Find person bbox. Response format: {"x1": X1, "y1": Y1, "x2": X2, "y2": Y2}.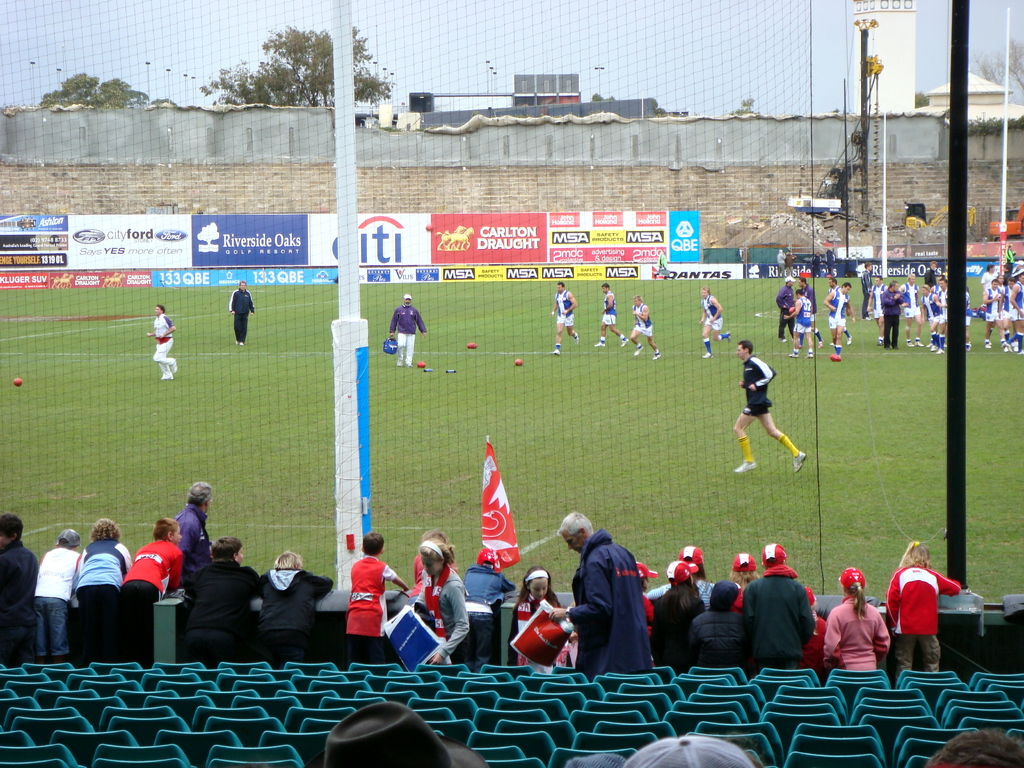
{"x1": 385, "y1": 289, "x2": 429, "y2": 376}.
